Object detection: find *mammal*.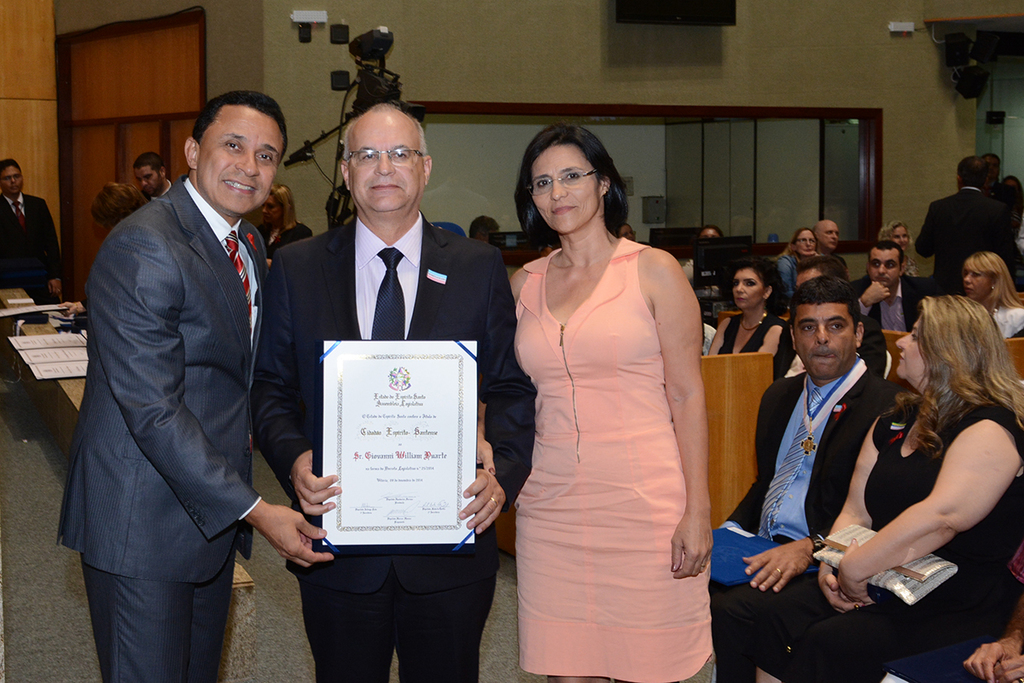
select_region(754, 293, 1023, 682).
